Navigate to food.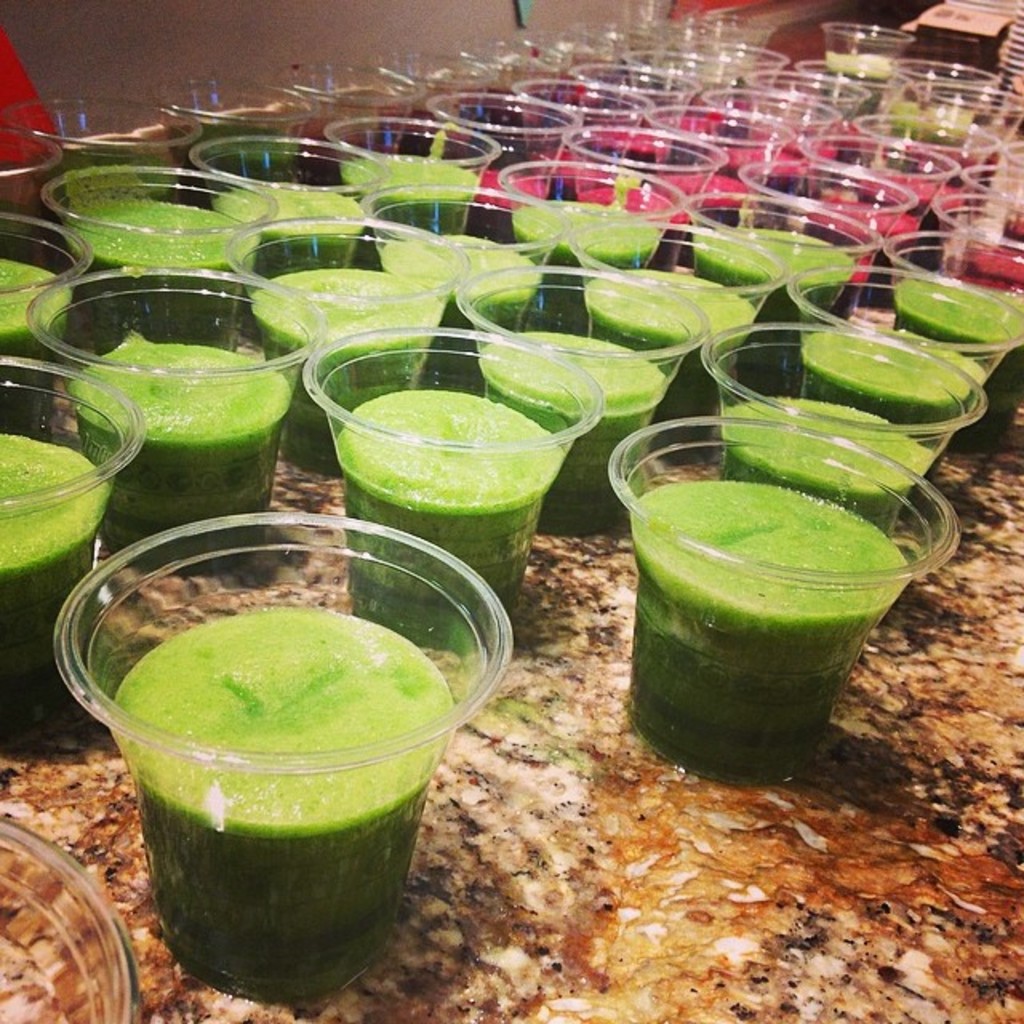
Navigation target: <bbox>61, 326, 298, 557</bbox>.
